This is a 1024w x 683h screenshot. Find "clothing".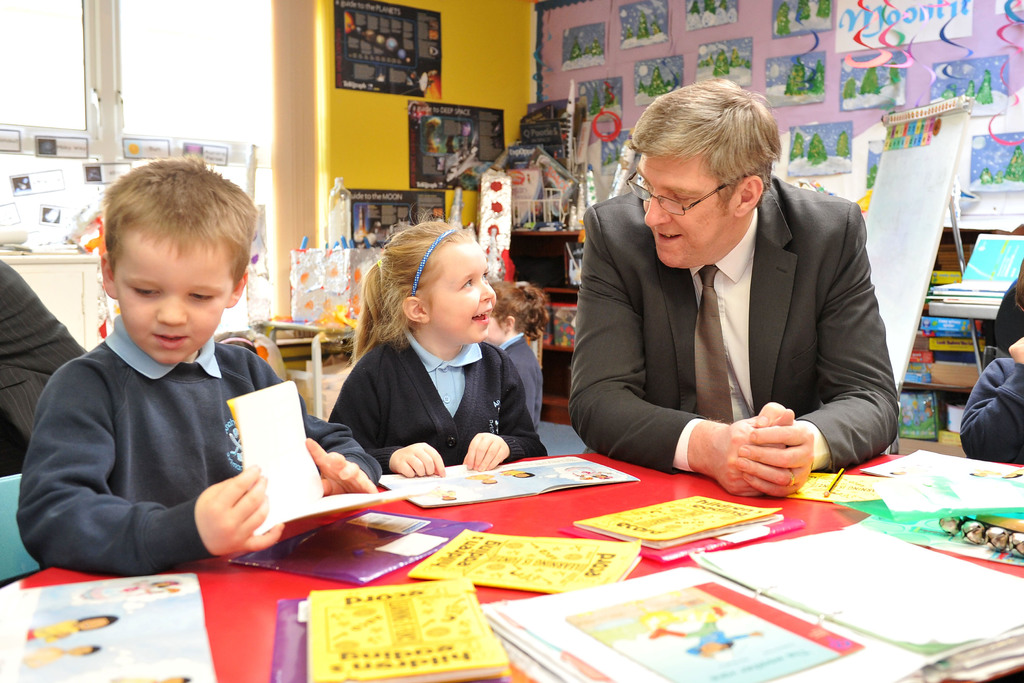
Bounding box: bbox(334, 343, 554, 465).
